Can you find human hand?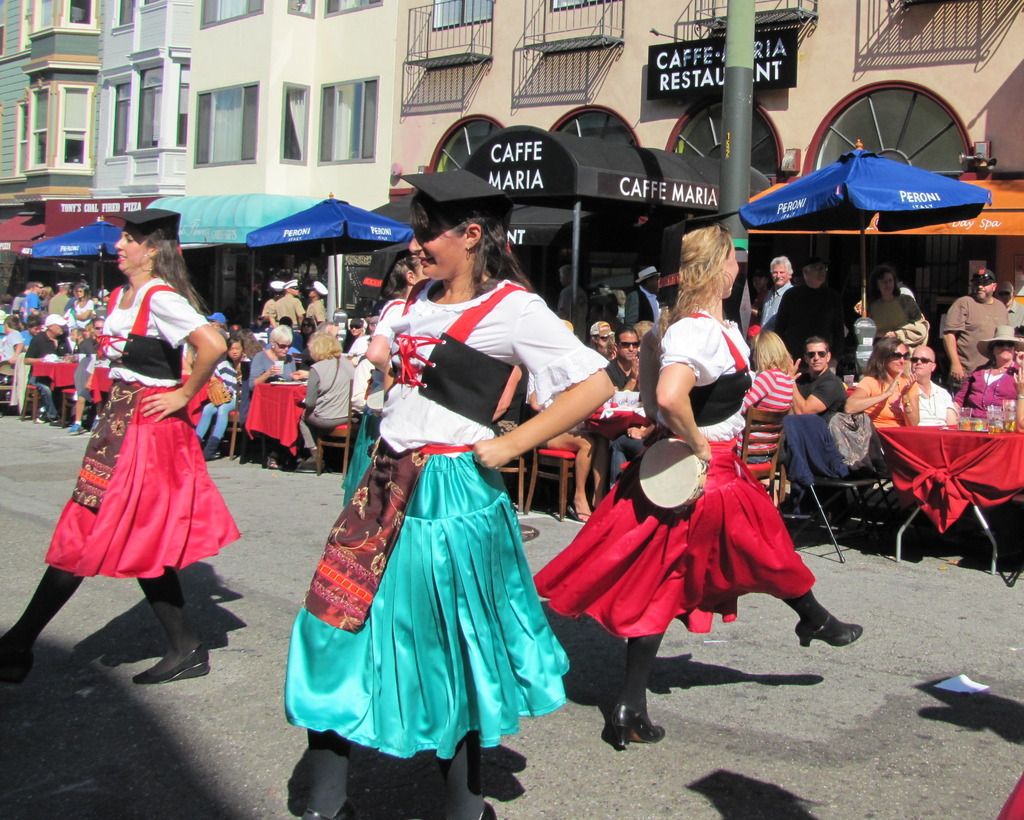
Yes, bounding box: locate(625, 427, 650, 441).
